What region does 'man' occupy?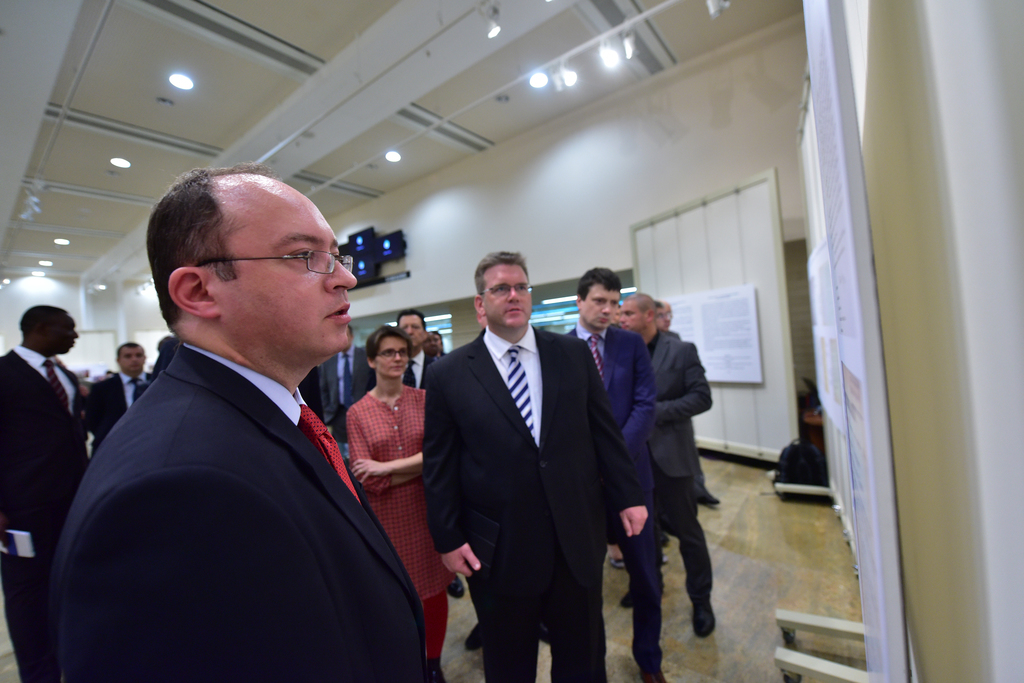
<bbox>318, 324, 376, 447</bbox>.
